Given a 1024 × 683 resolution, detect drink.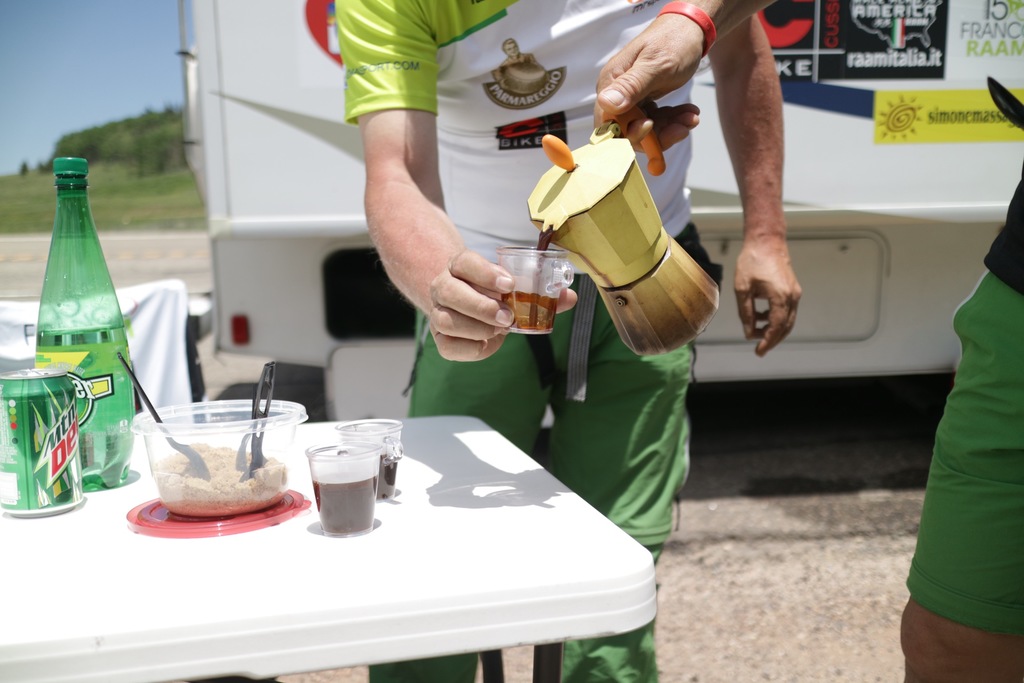
495,250,566,334.
